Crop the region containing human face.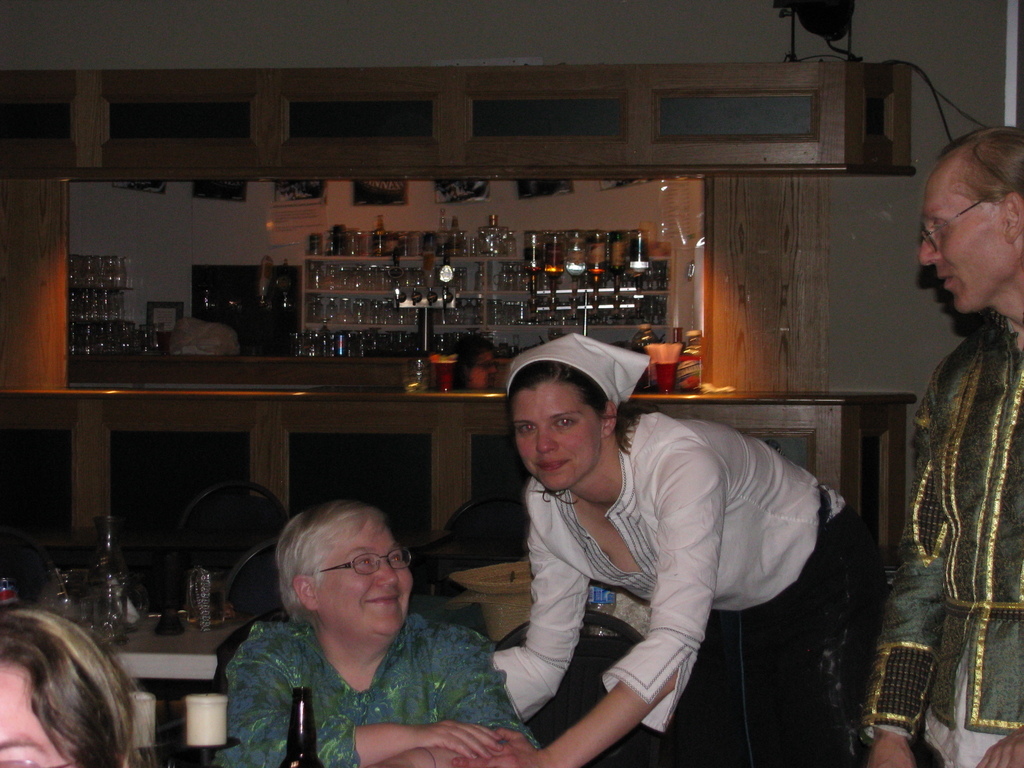
Crop region: 0,662,71,767.
